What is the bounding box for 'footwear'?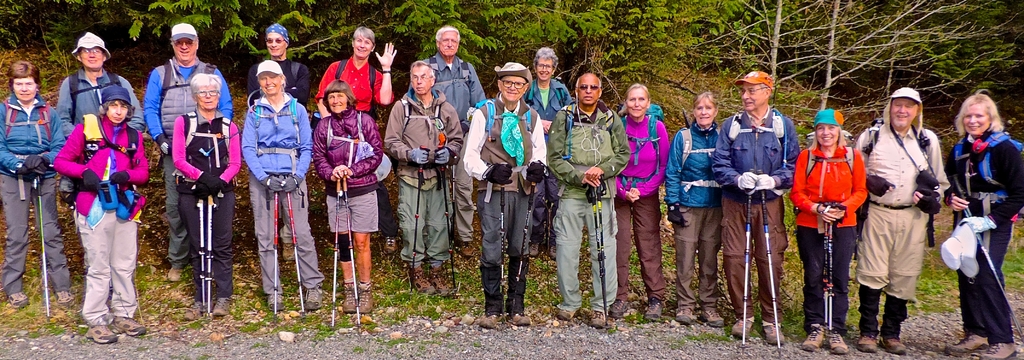
[307,287,326,309].
